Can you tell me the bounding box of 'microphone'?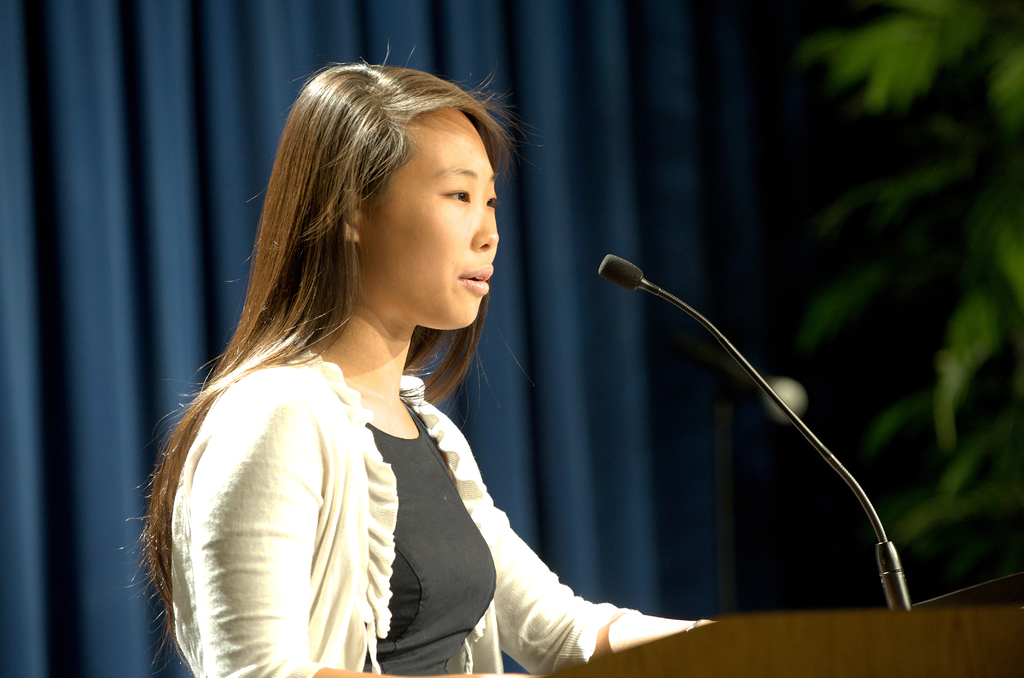
(588,248,914,617).
